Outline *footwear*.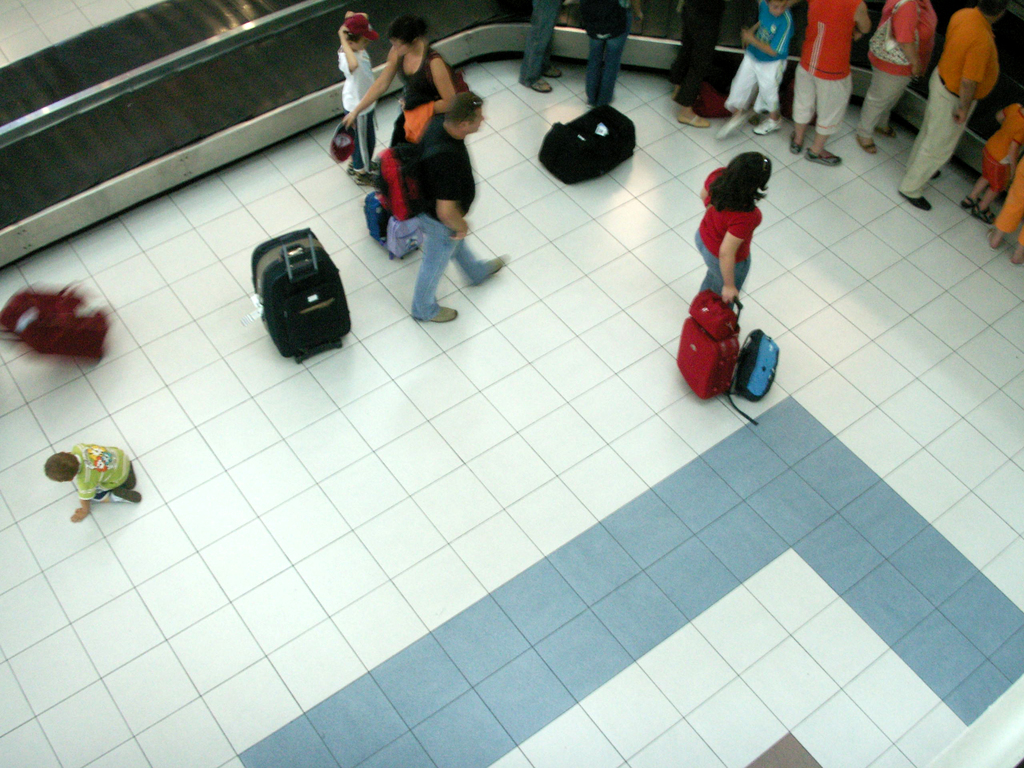
Outline: {"left": 127, "top": 463, "right": 138, "bottom": 484}.
